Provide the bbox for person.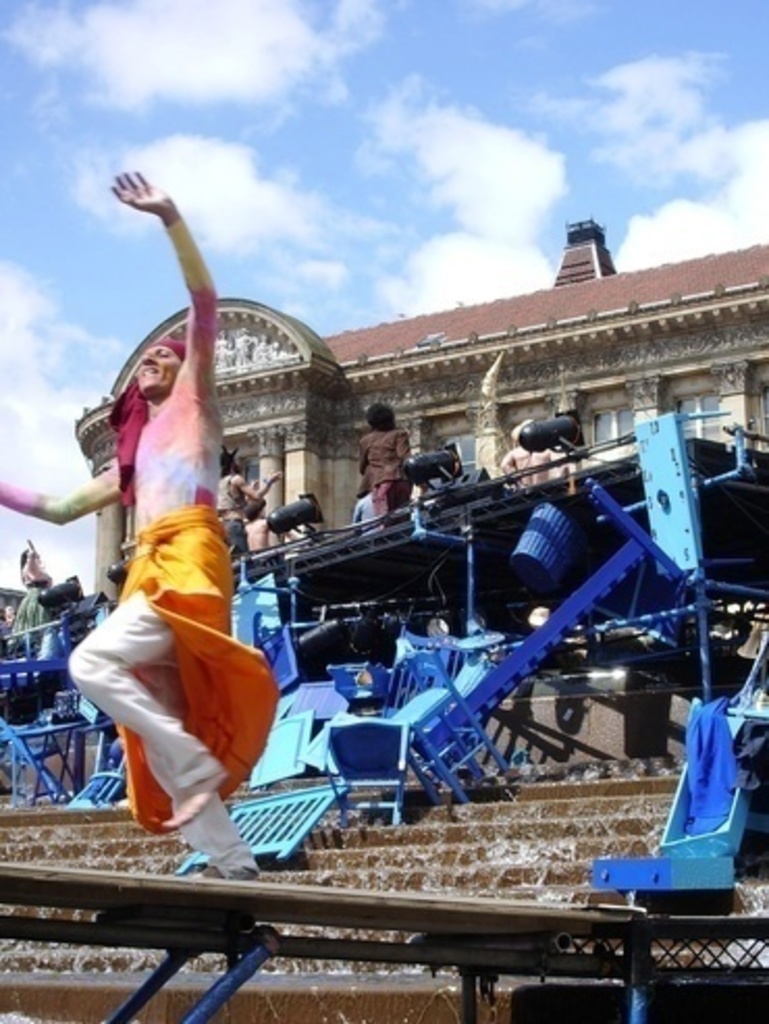
(left=58, top=197, right=283, bottom=866).
